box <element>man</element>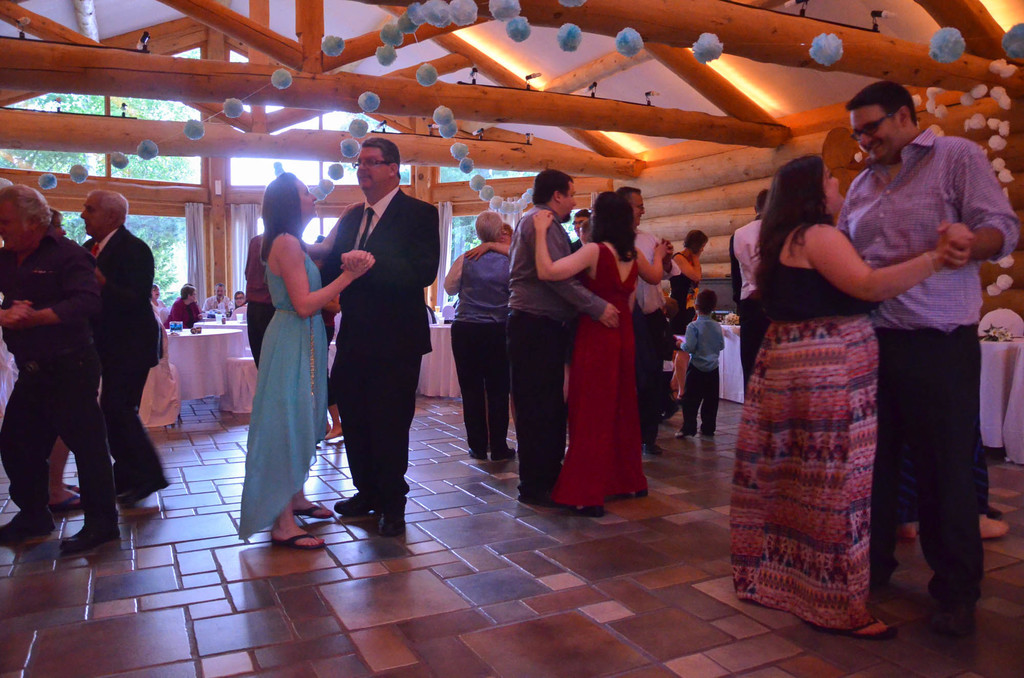
select_region(76, 185, 163, 507)
